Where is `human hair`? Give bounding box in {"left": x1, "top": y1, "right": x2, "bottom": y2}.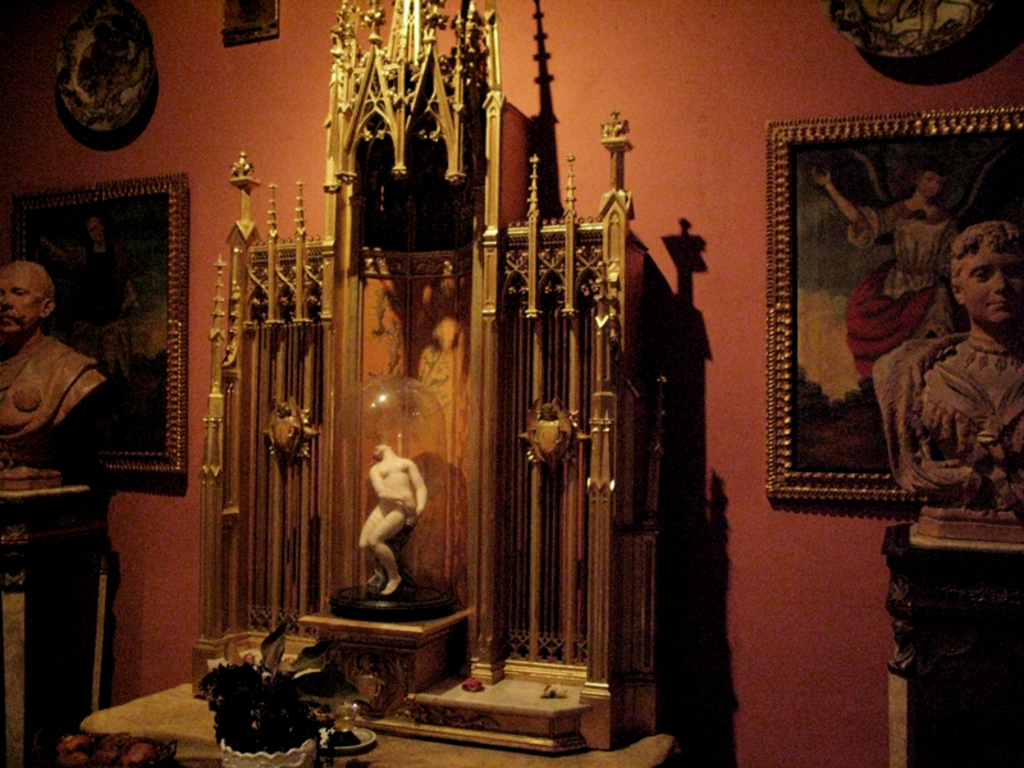
{"left": 0, "top": 257, "right": 54, "bottom": 310}.
